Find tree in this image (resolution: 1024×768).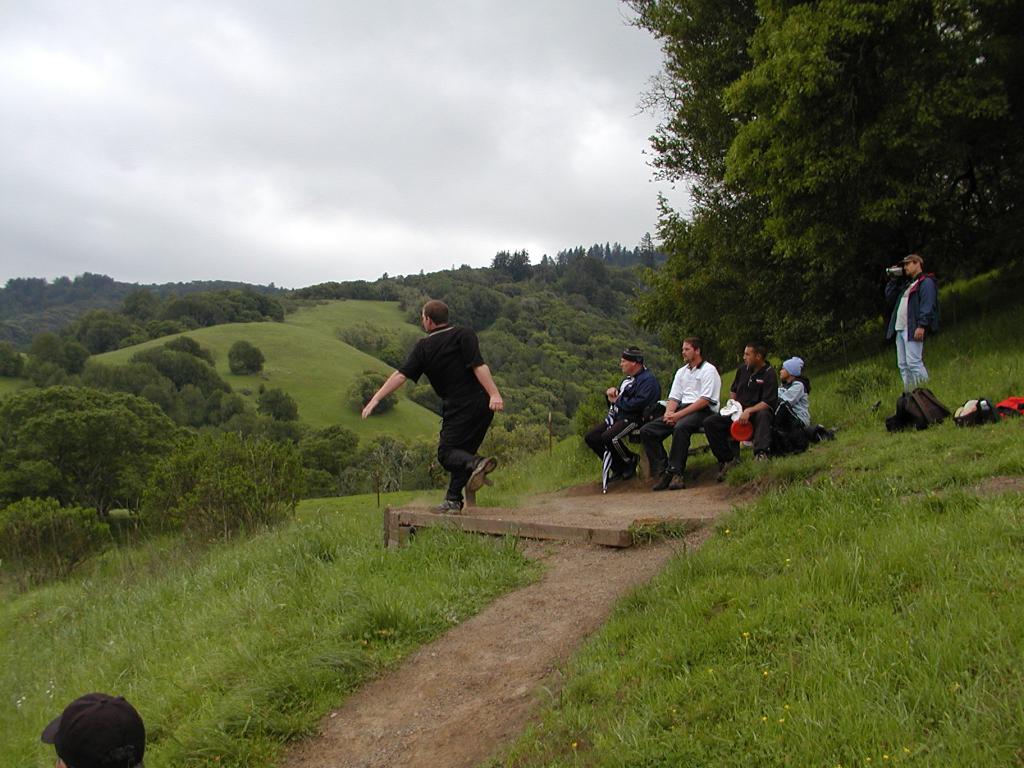
pyautogui.locateOnScreen(0, 339, 24, 380).
